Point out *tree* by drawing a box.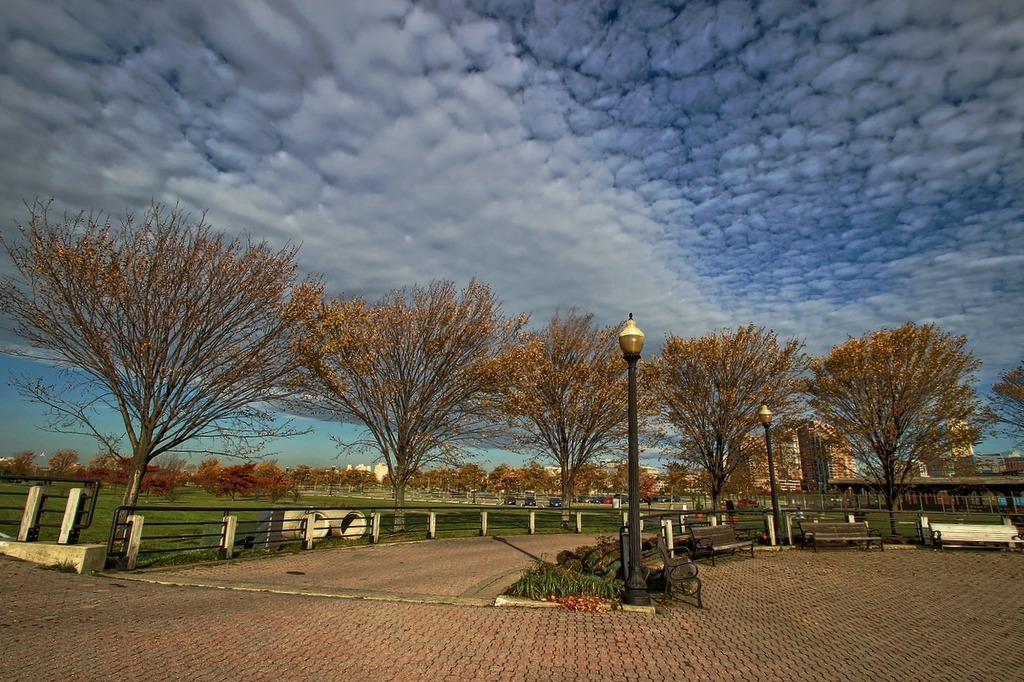
box(632, 324, 837, 526).
